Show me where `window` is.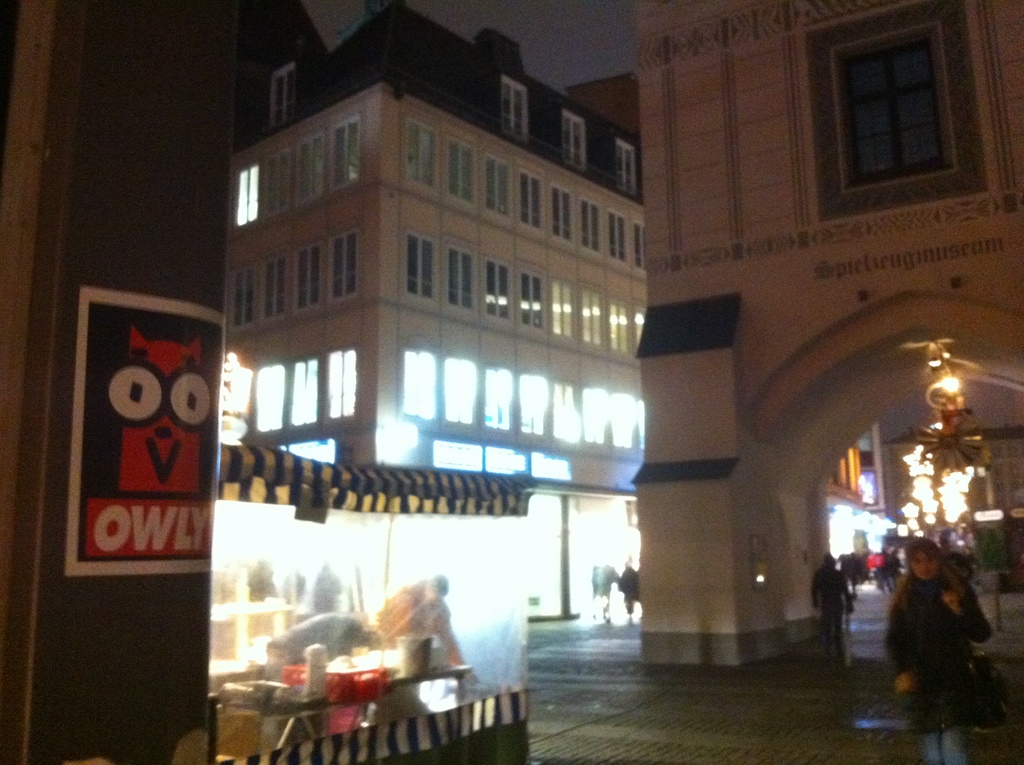
`window` is at (left=402, top=350, right=436, bottom=414).
